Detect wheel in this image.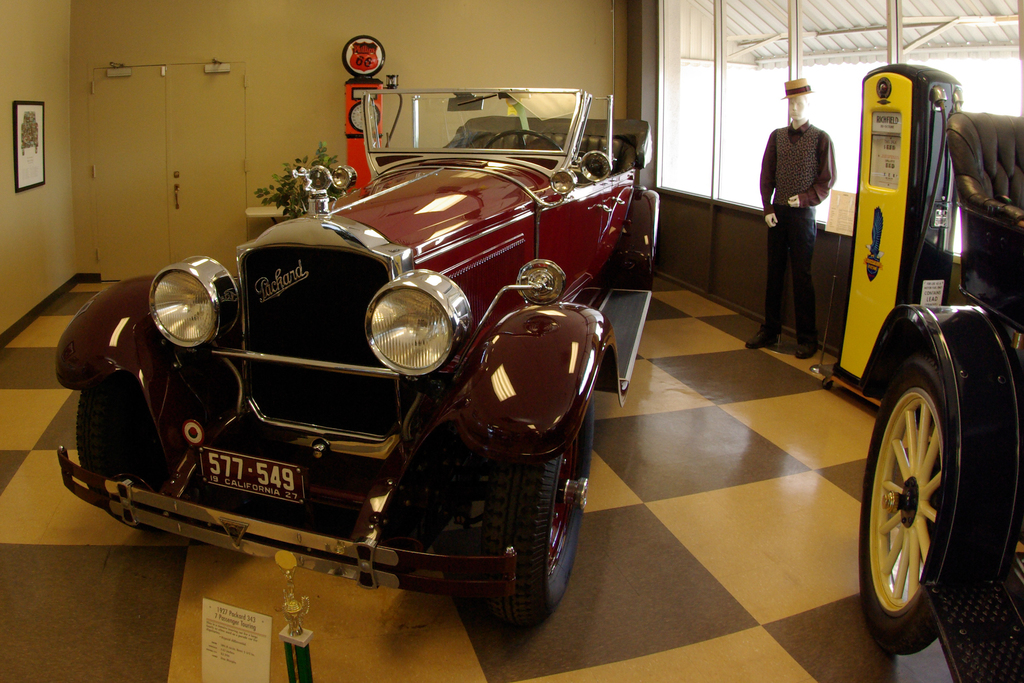
Detection: 481:396:601:622.
